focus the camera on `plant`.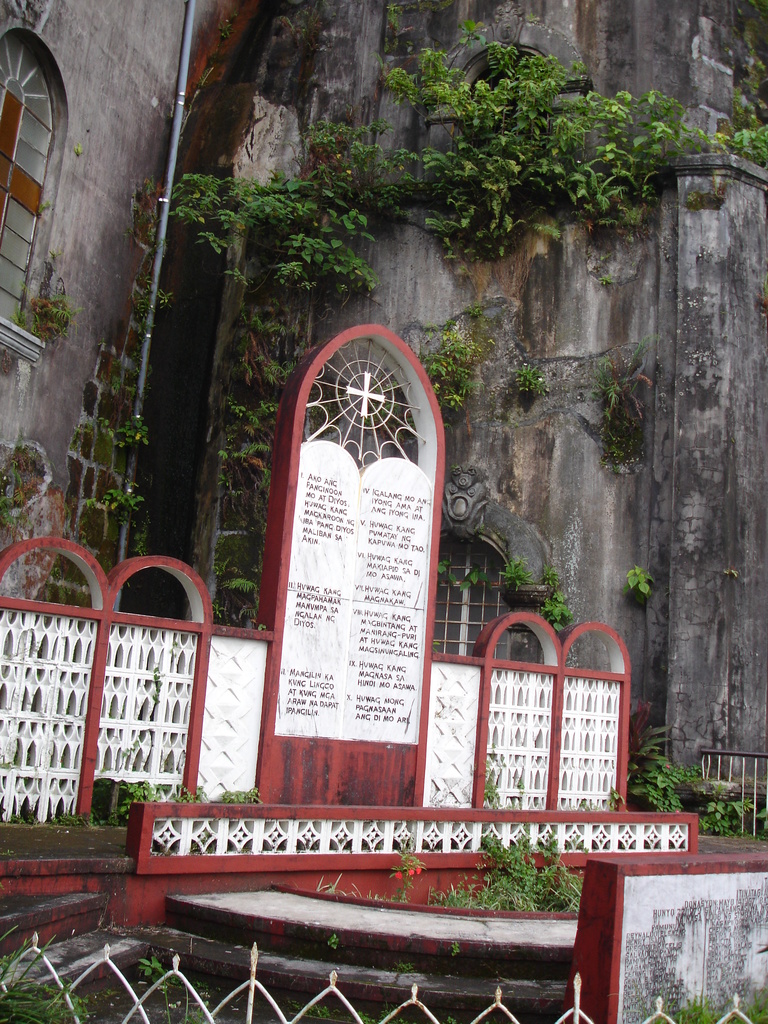
Focus region: (380, 843, 422, 877).
